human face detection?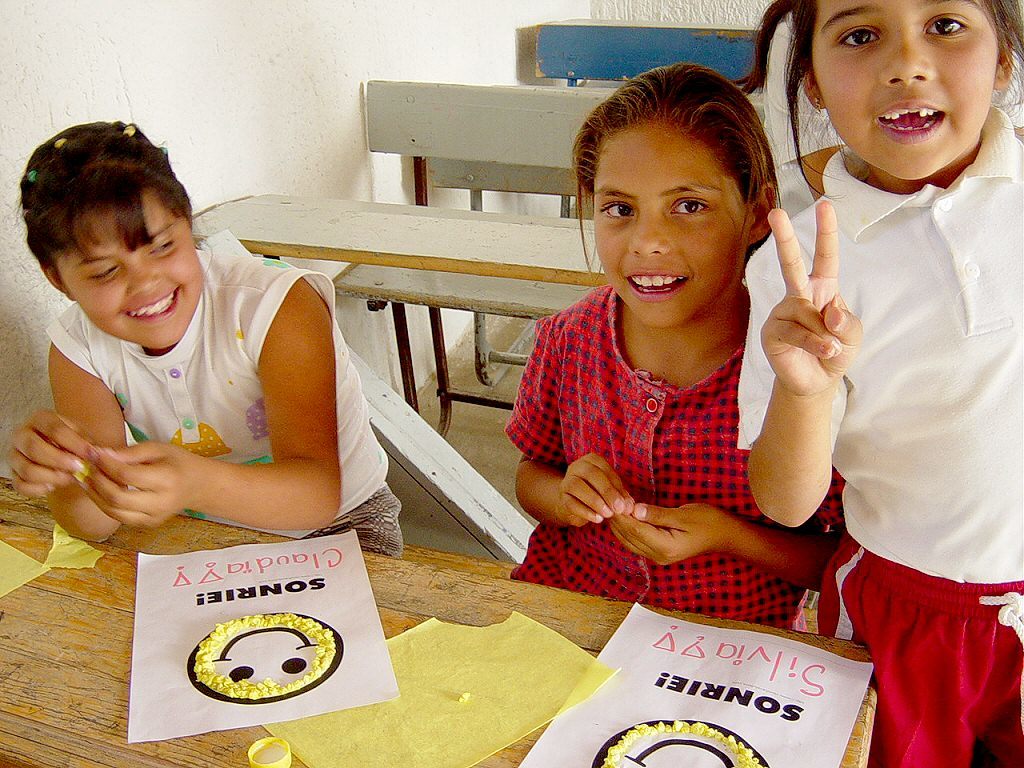
Rect(593, 119, 748, 326)
